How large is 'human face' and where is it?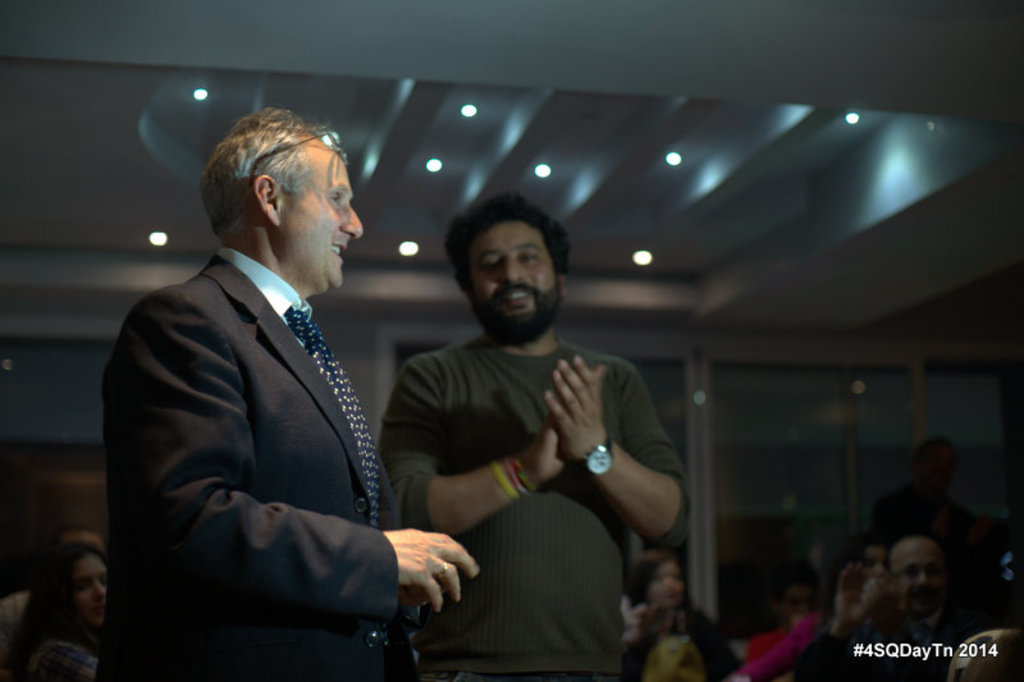
Bounding box: 279 152 364 287.
